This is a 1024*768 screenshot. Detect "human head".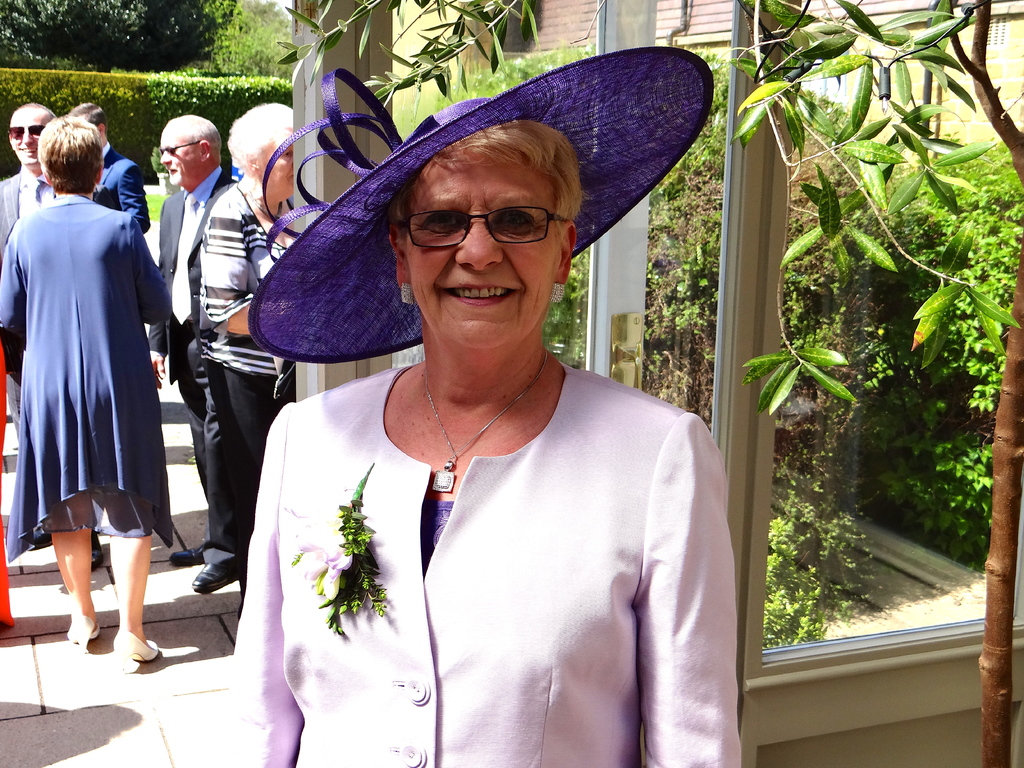
227/99/296/206.
